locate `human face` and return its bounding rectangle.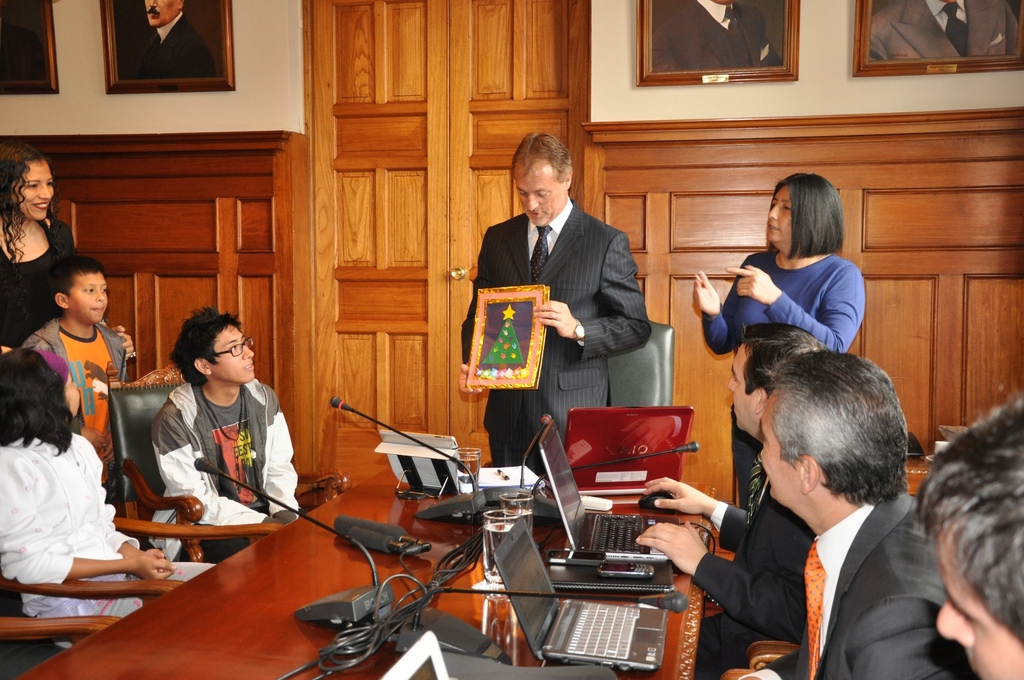
[69,266,111,320].
